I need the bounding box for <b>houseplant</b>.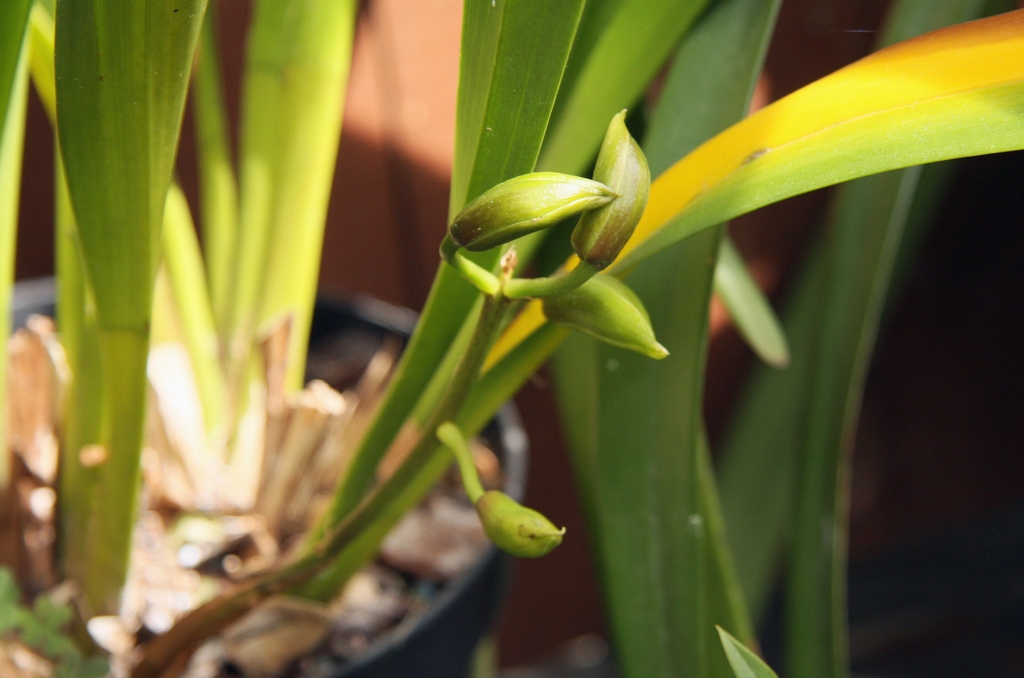
Here it is: rect(6, 10, 653, 677).
